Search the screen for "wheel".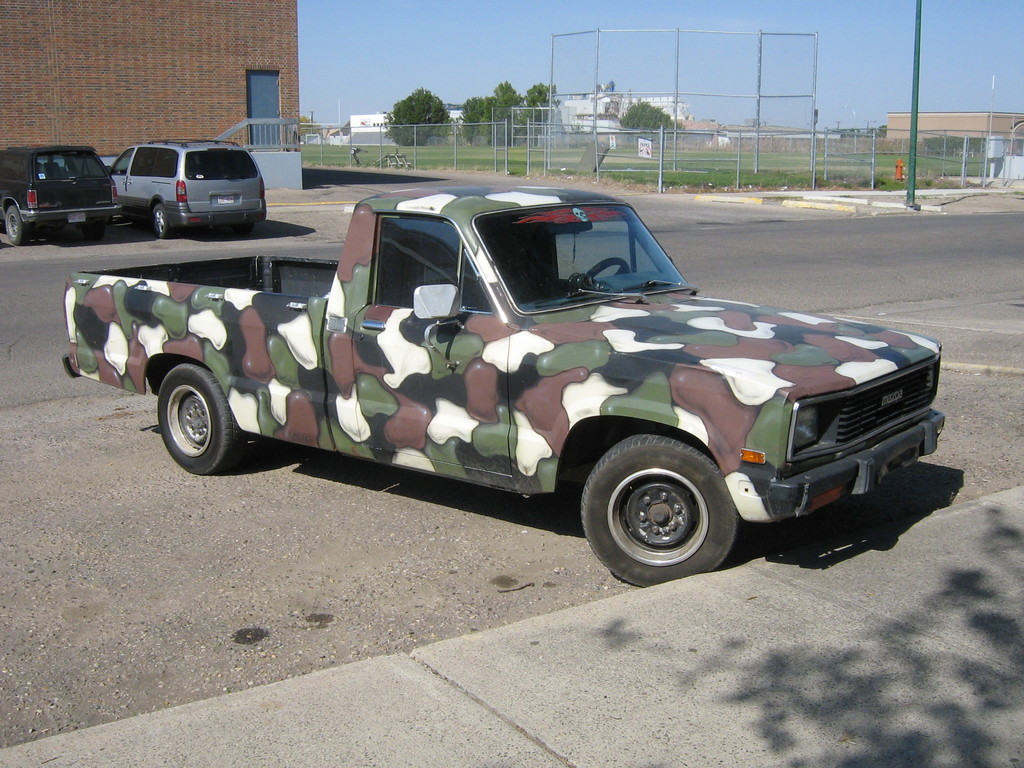
Found at {"left": 587, "top": 444, "right": 735, "bottom": 575}.
